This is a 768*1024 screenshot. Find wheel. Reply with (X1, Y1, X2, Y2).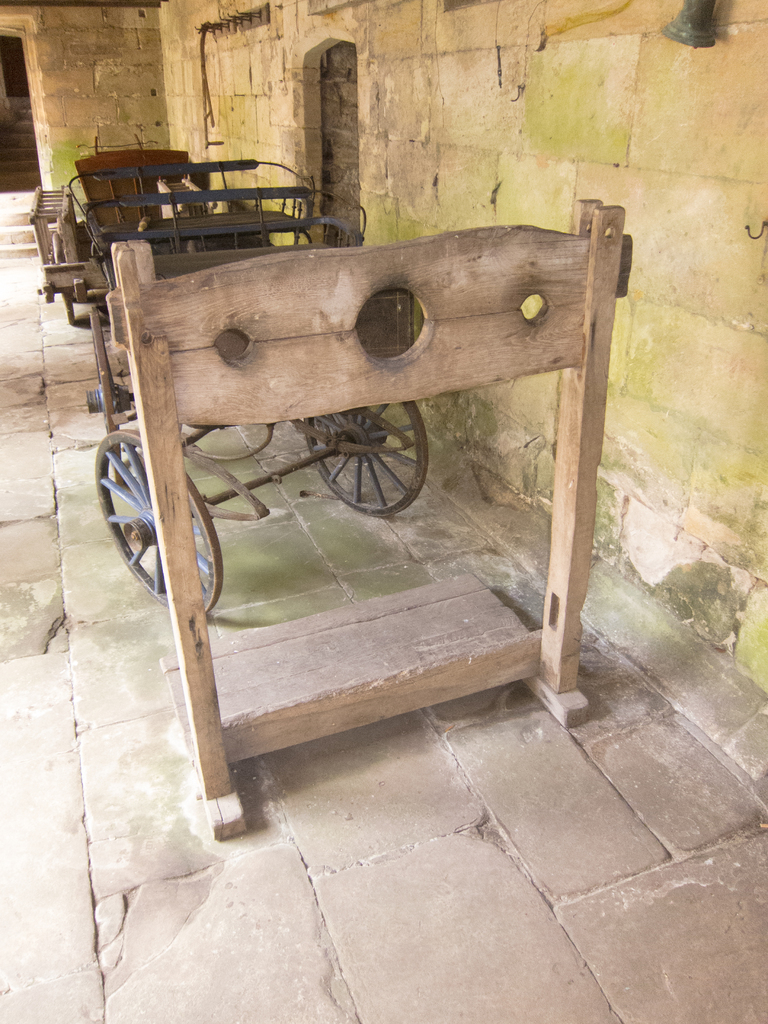
(306, 401, 428, 518).
